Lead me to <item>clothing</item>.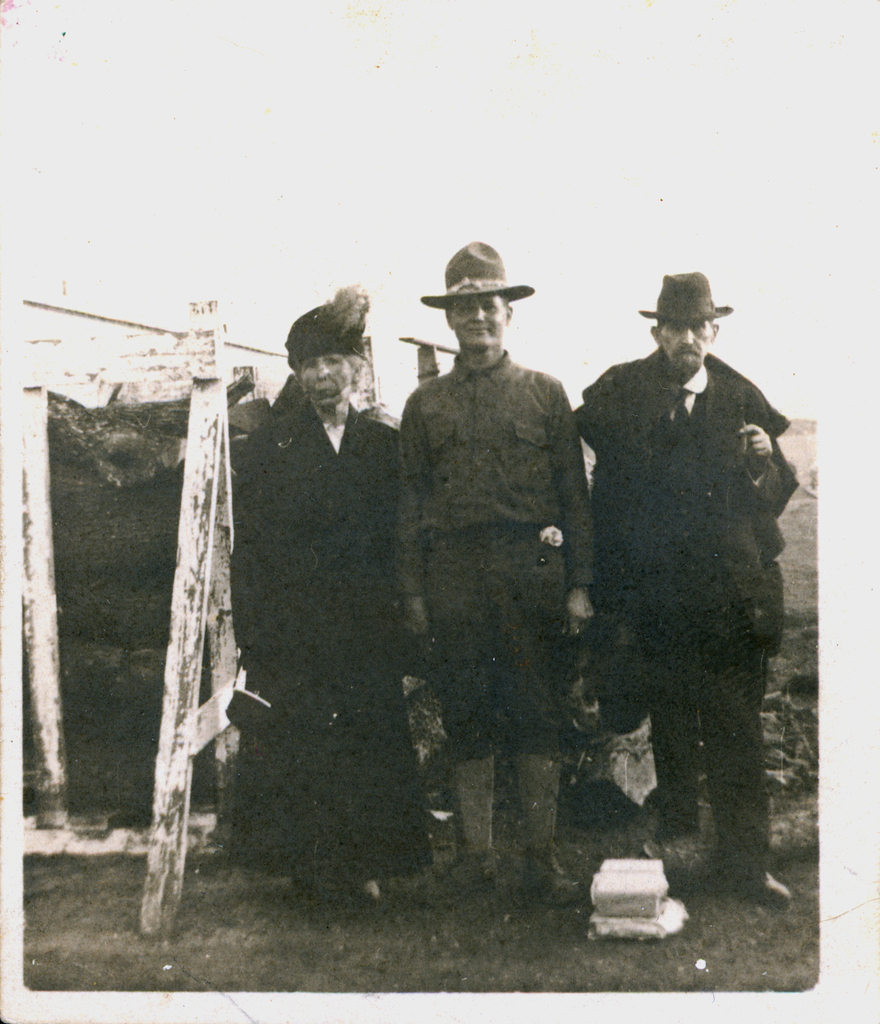
Lead to 367 265 624 873.
